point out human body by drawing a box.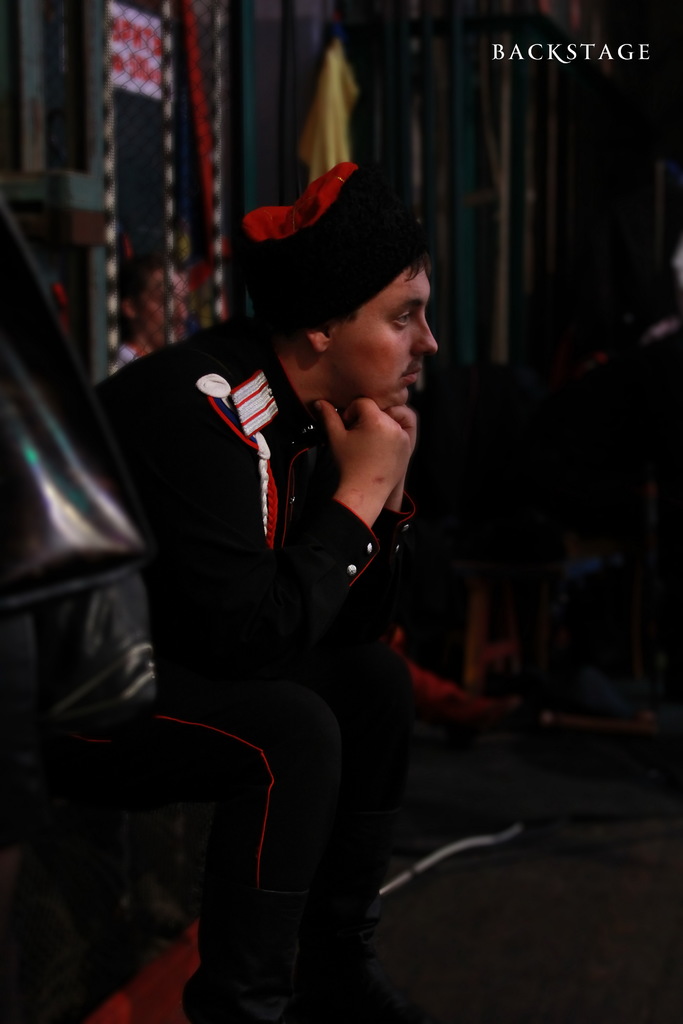
(45, 206, 491, 965).
